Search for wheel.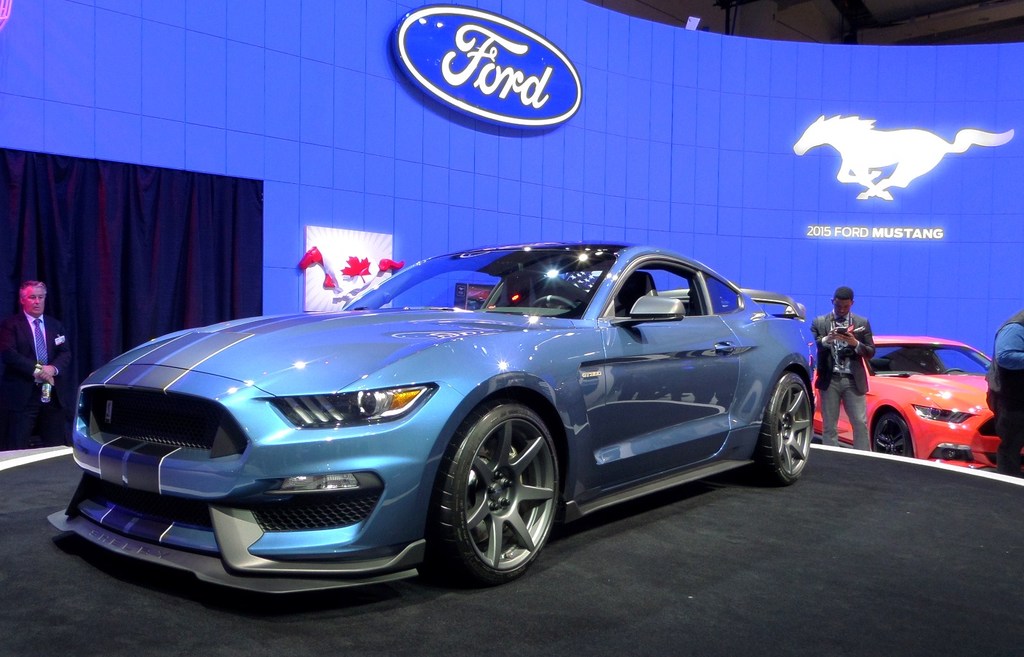
Found at (754, 373, 808, 485).
